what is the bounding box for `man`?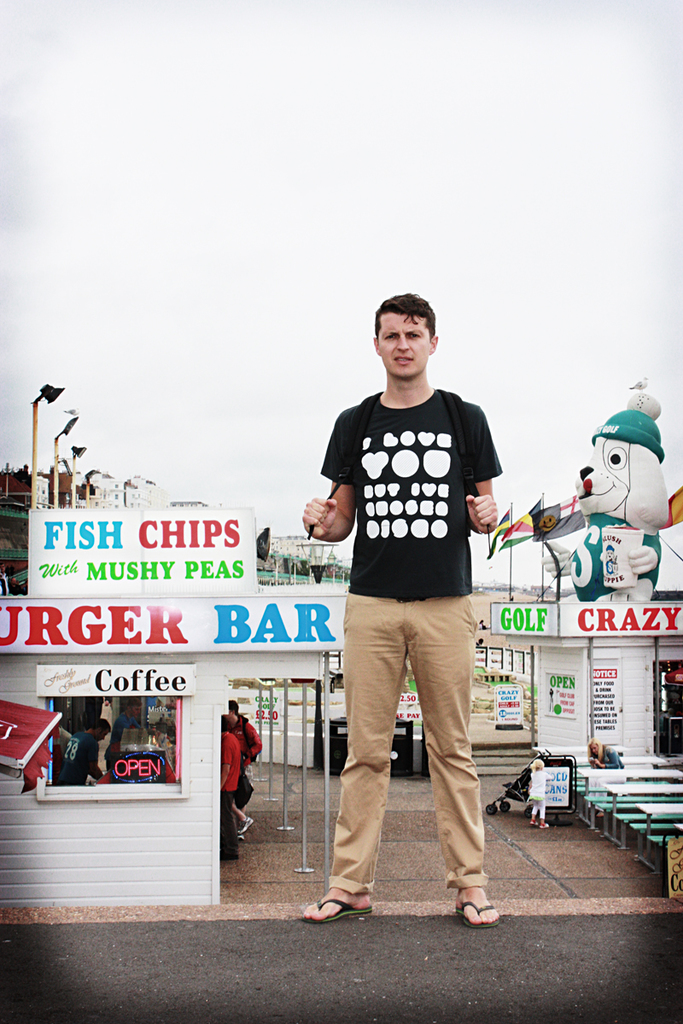
pyautogui.locateOnScreen(295, 295, 501, 930).
